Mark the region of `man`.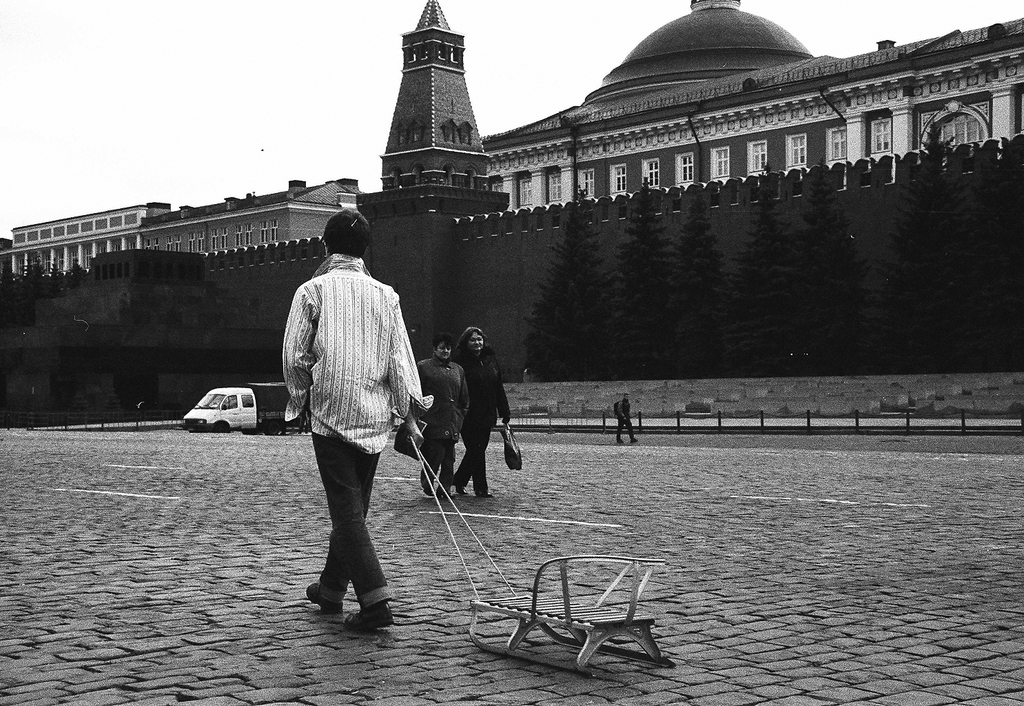
Region: (x1=279, y1=233, x2=421, y2=629).
